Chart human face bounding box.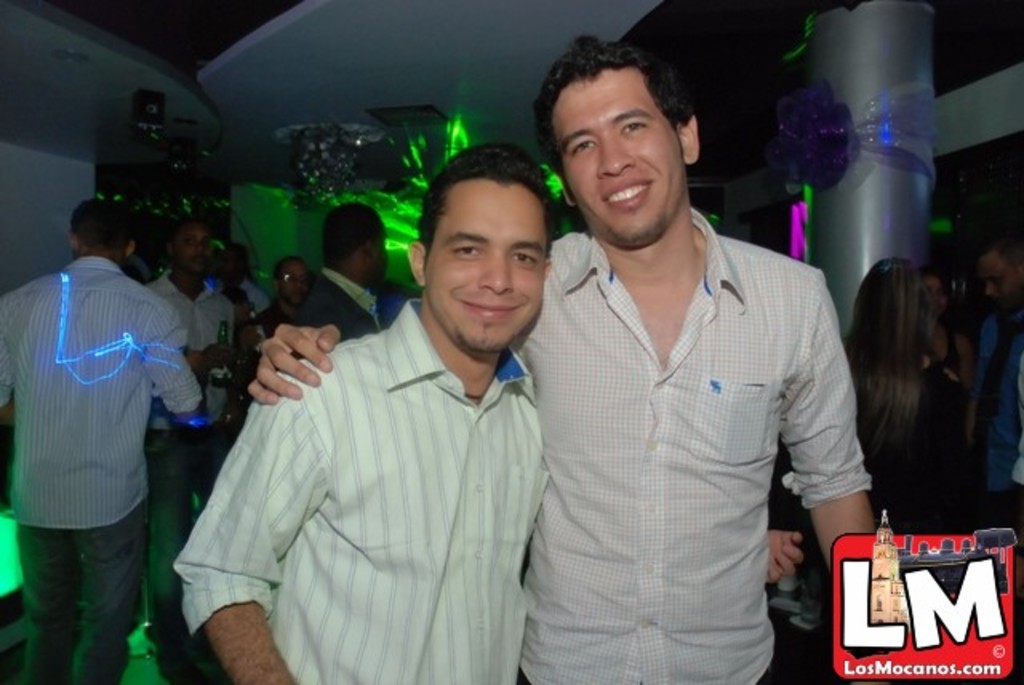
Charted: (541, 59, 690, 246).
